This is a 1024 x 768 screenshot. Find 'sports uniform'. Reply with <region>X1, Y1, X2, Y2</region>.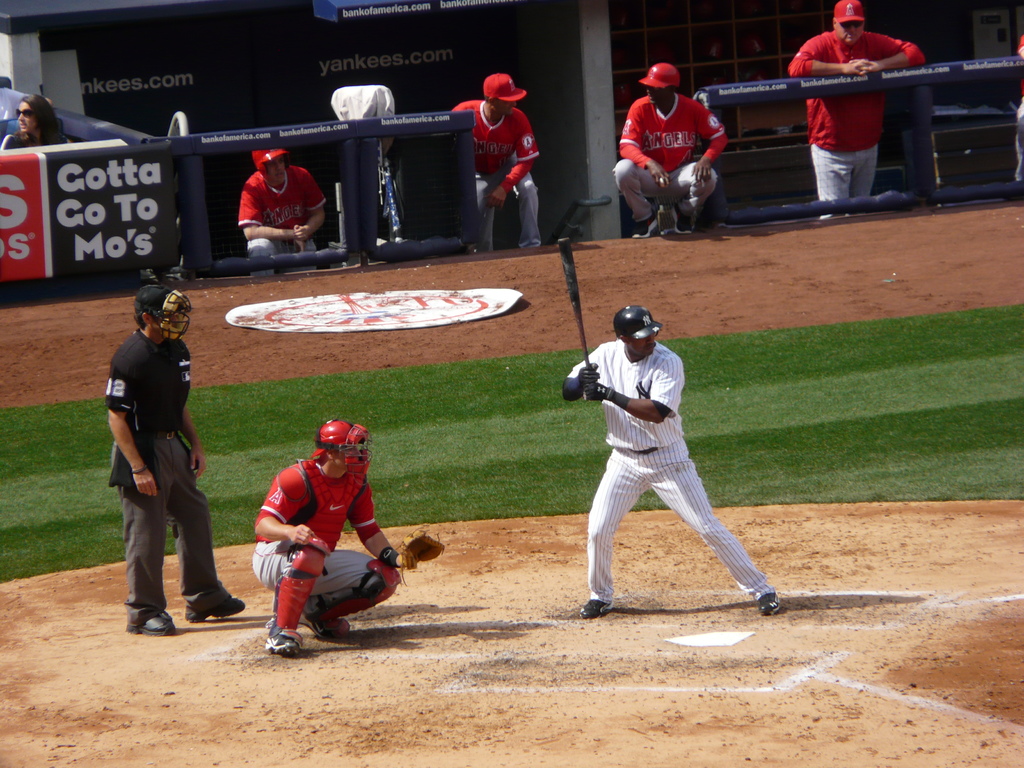
<region>565, 334, 767, 619</region>.
